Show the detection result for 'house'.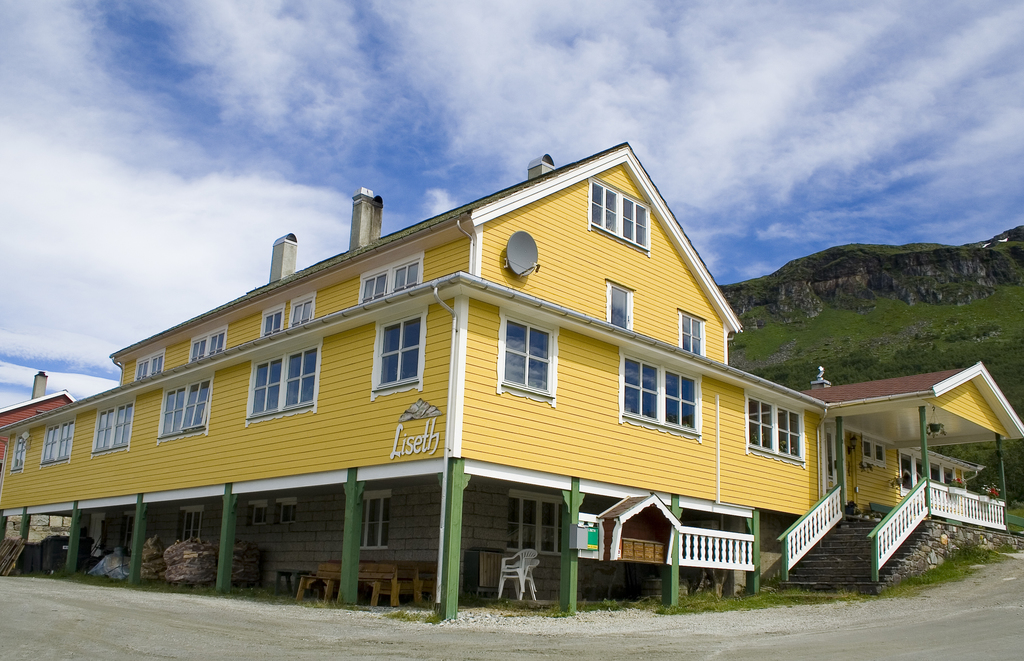
l=1, t=131, r=1023, b=621.
